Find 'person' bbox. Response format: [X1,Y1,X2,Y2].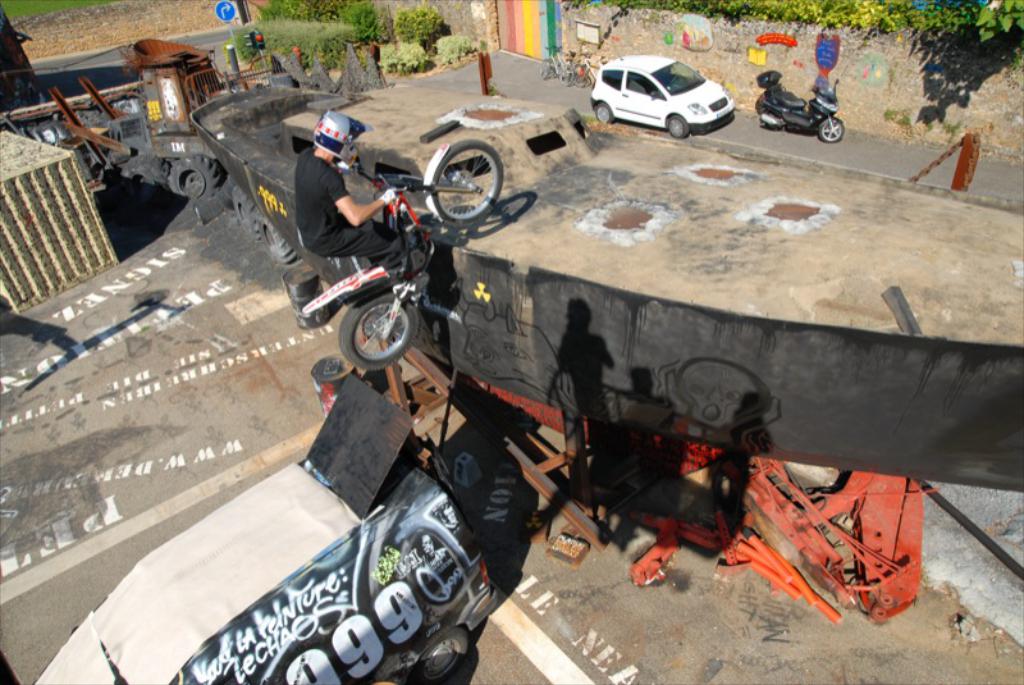
[301,111,442,289].
